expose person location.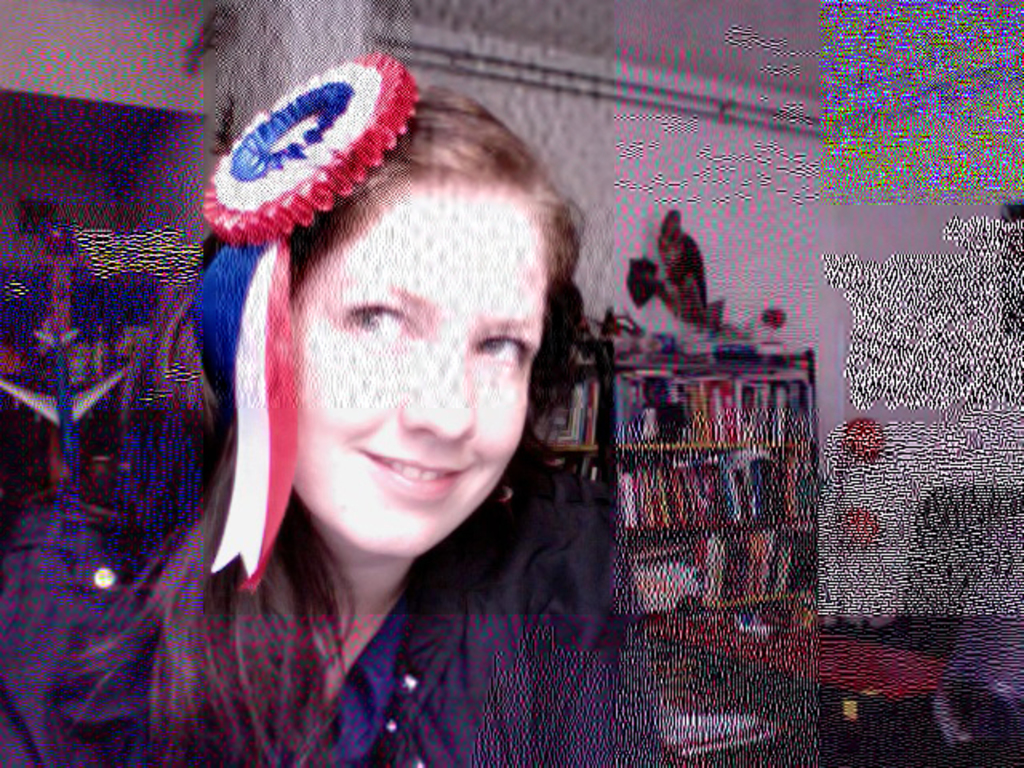
Exposed at {"x1": 91, "y1": 64, "x2": 699, "y2": 754}.
